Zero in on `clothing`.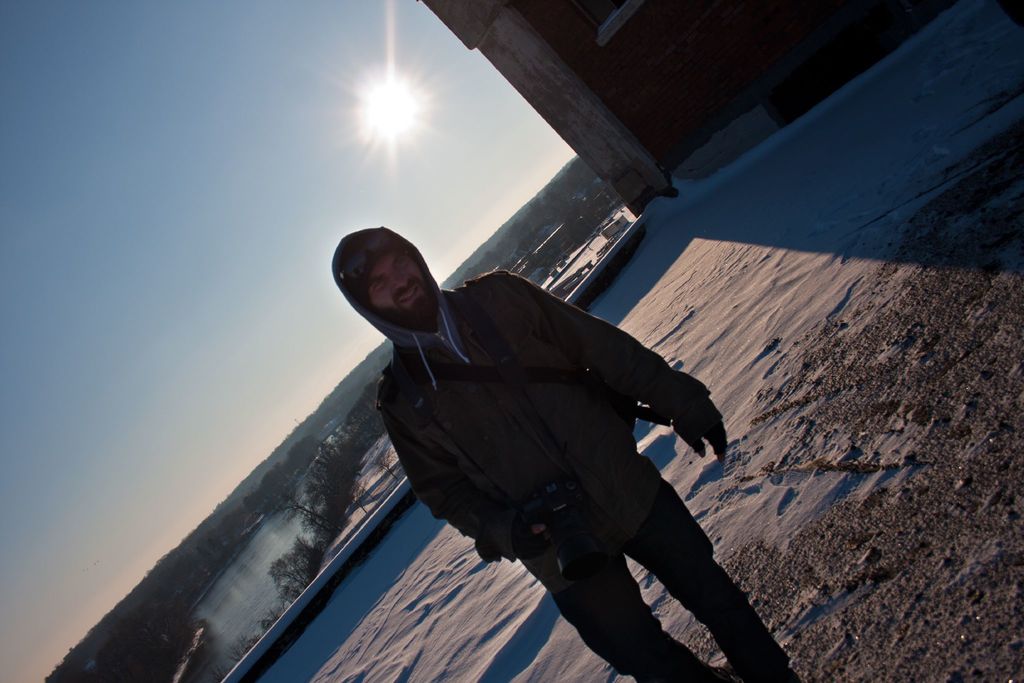
Zeroed in: detection(353, 260, 818, 682).
